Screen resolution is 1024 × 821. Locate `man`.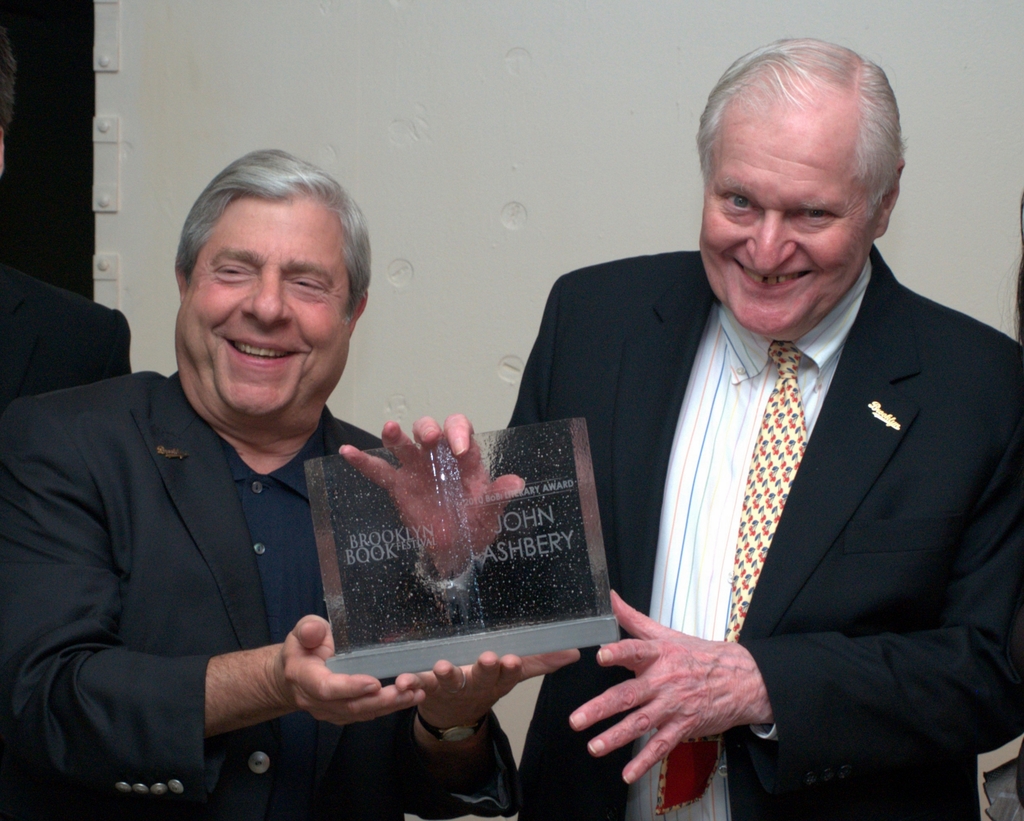
bbox=[0, 157, 580, 820].
